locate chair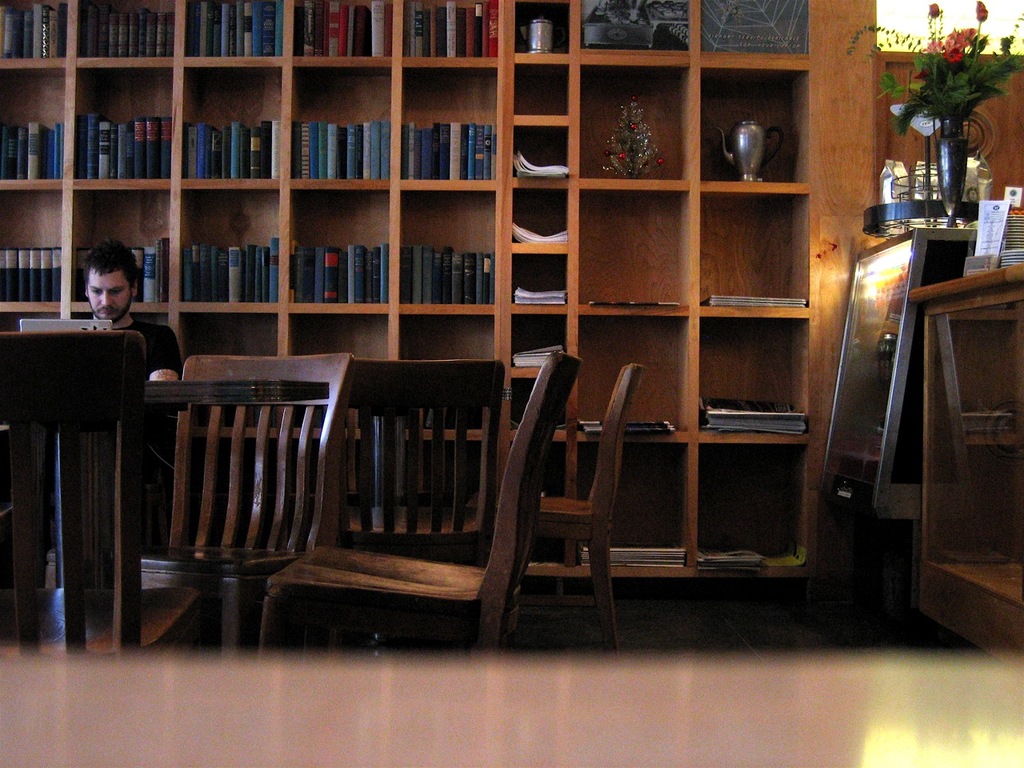
rect(326, 361, 499, 565)
